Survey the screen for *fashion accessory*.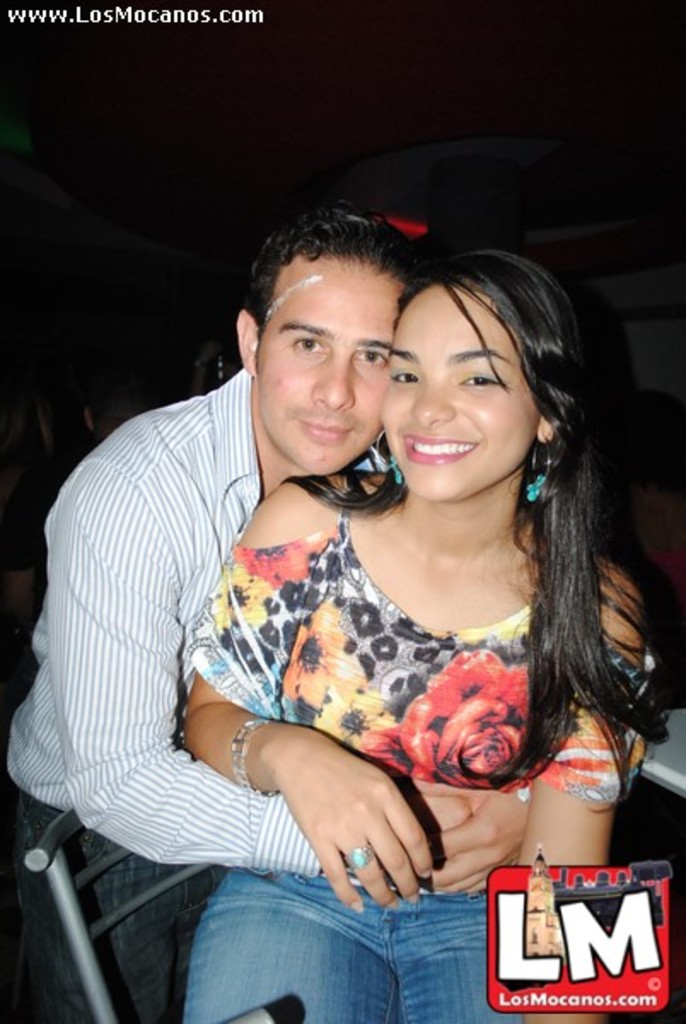
Survey found: (x1=341, y1=845, x2=370, y2=870).
